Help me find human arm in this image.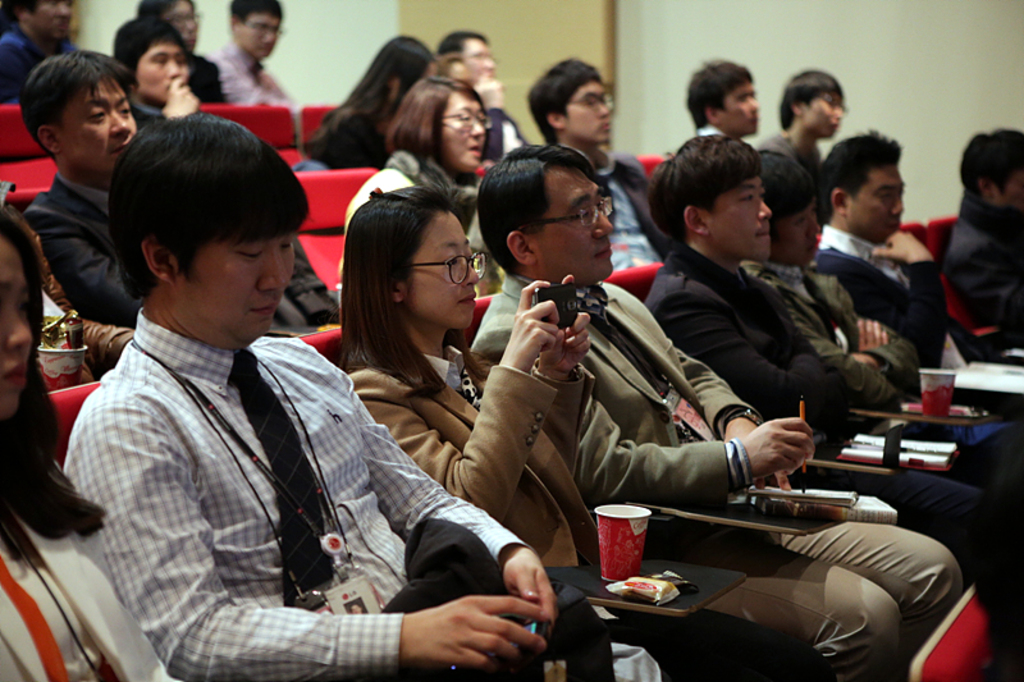
Found it: select_region(498, 320, 817, 505).
